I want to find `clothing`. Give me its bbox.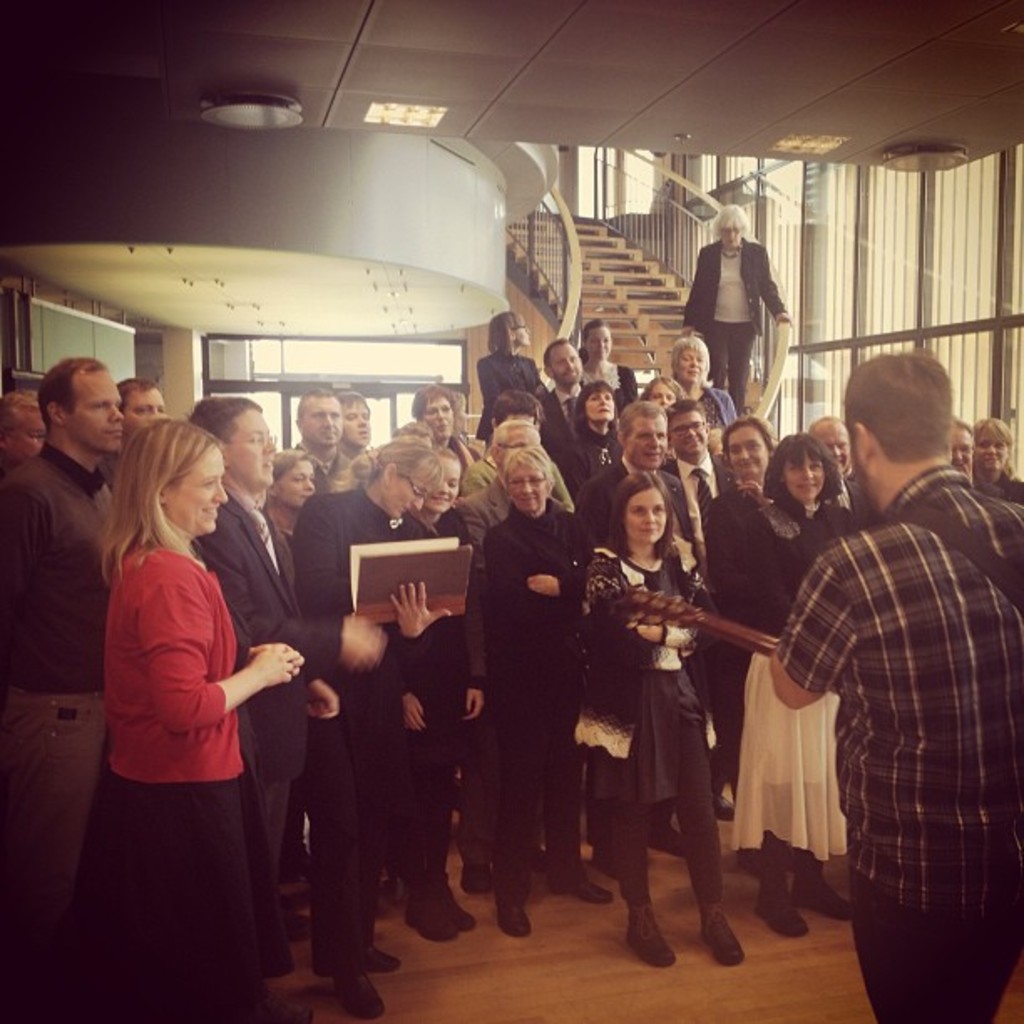
bbox=(84, 495, 291, 924).
